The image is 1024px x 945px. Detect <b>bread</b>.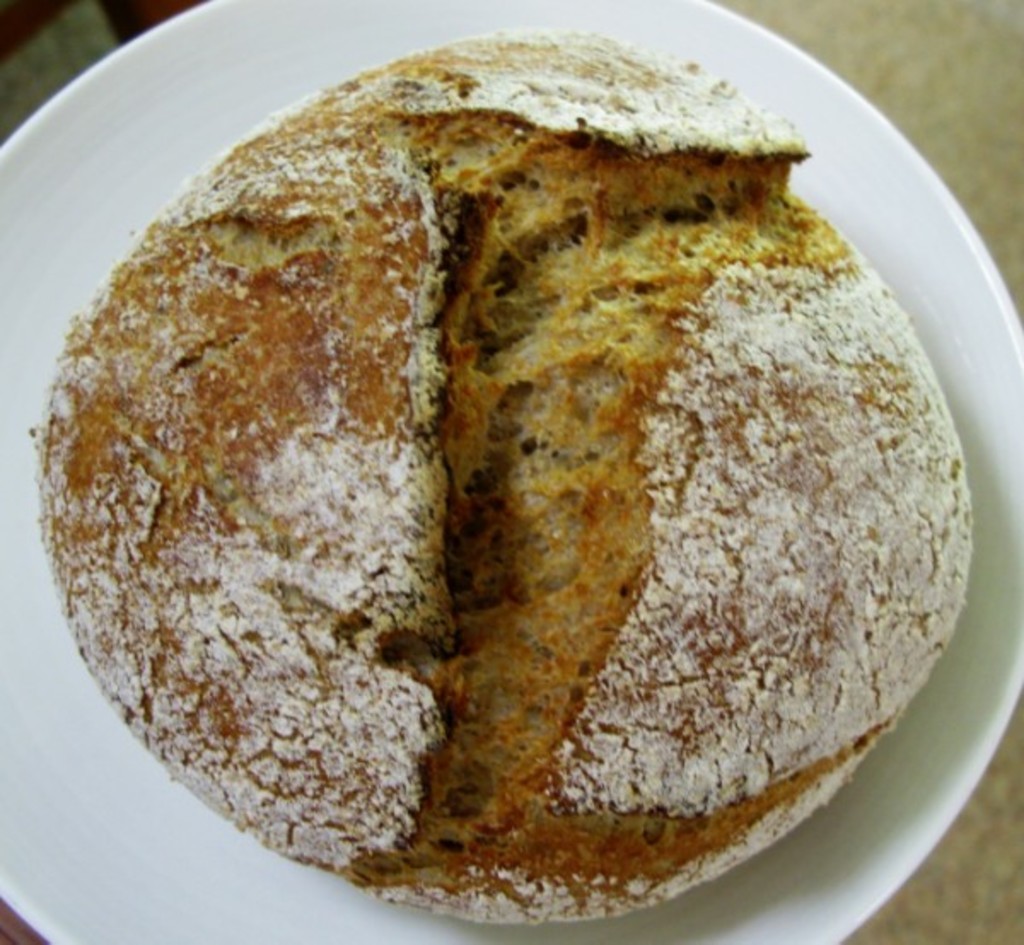
Detection: (27, 27, 973, 933).
